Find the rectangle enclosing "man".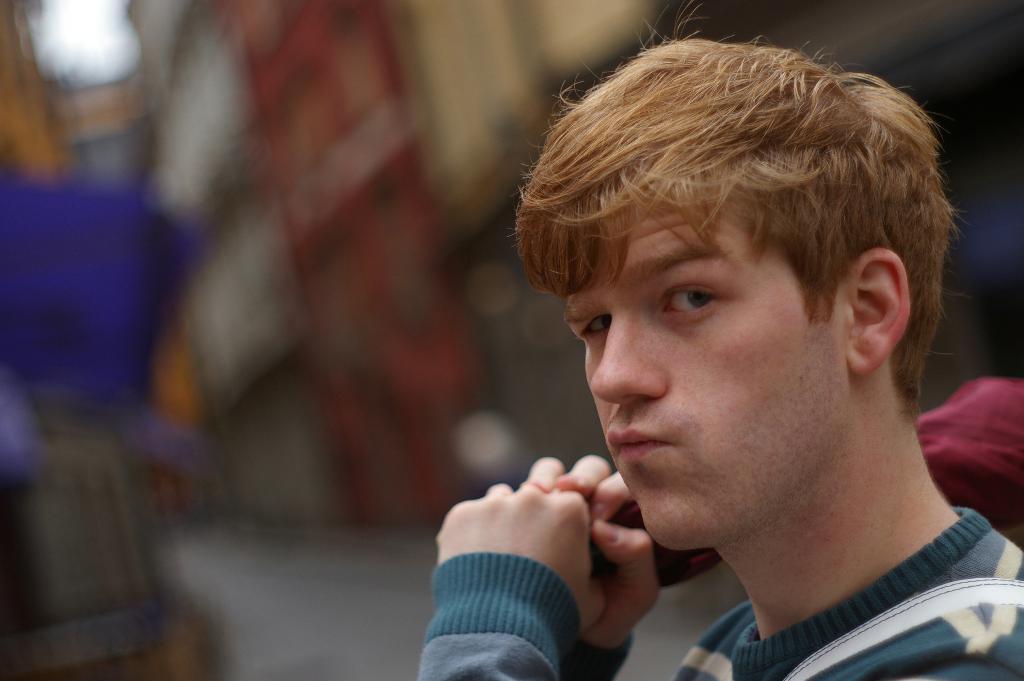
x1=377 y1=42 x2=1023 y2=668.
